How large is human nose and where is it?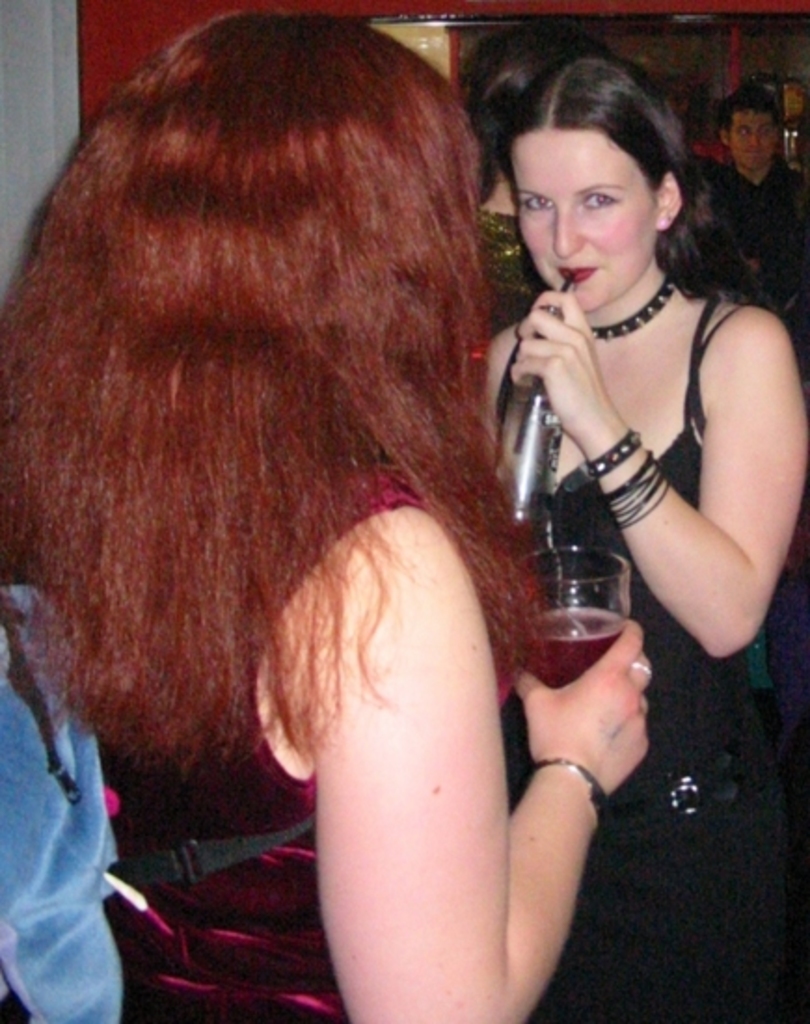
Bounding box: (546,205,583,257).
